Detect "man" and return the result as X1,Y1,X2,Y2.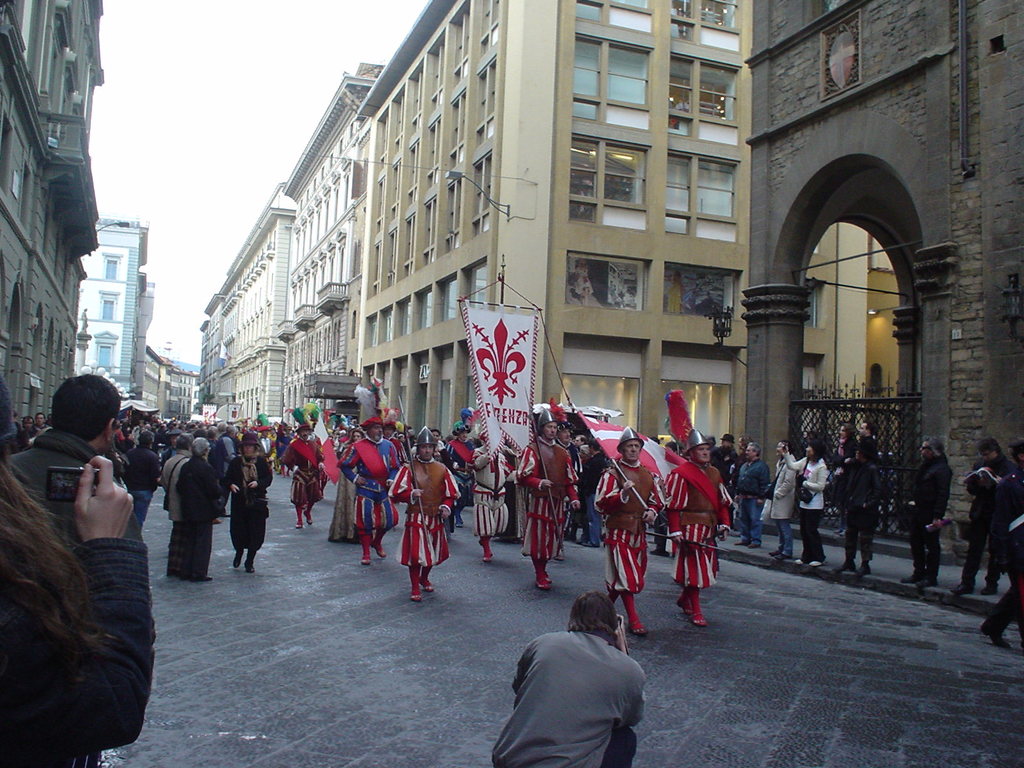
35,412,59,435.
